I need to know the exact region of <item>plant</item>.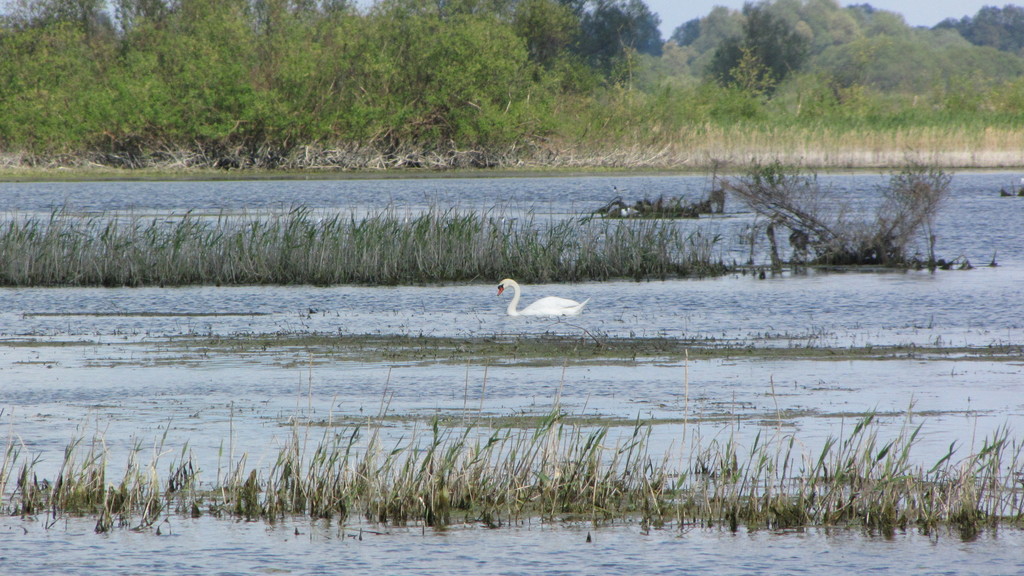
Region: {"x1": 726, "y1": 44, "x2": 780, "y2": 120}.
